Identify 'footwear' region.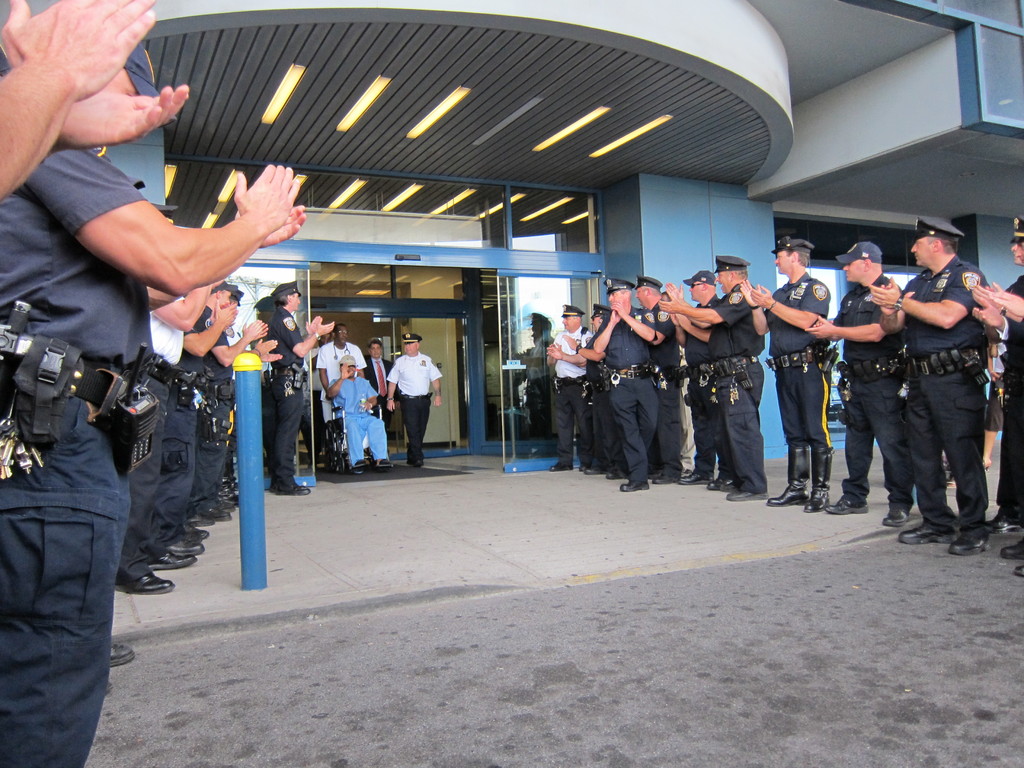
Region: [551,461,572,471].
